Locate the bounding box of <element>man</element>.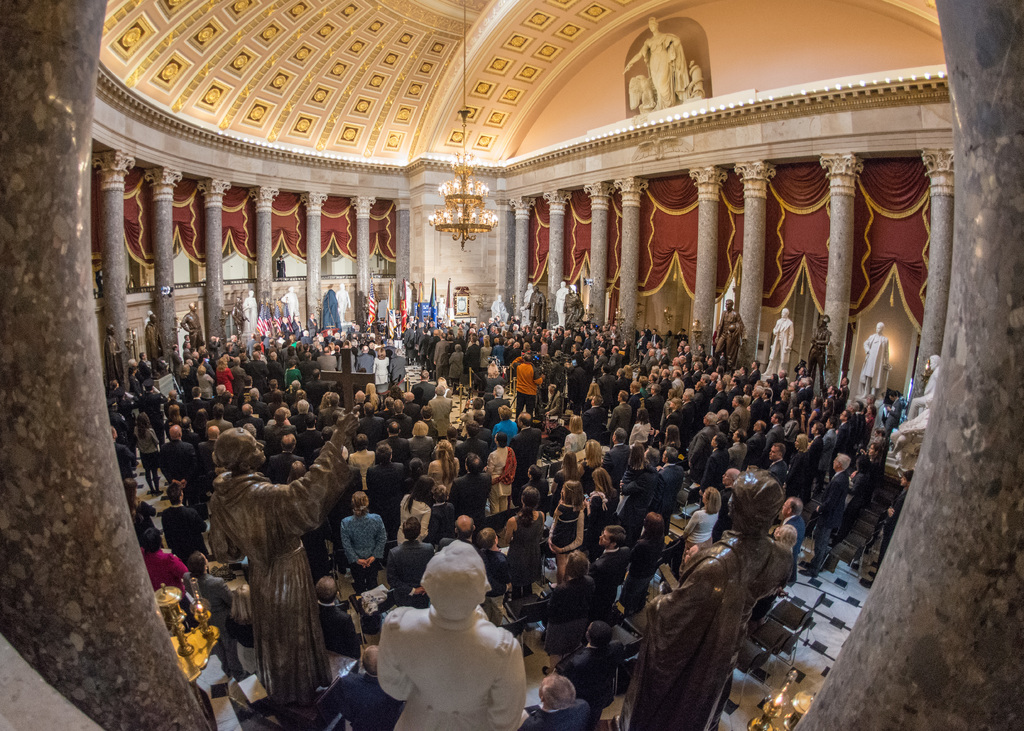
Bounding box: crop(258, 328, 270, 344).
